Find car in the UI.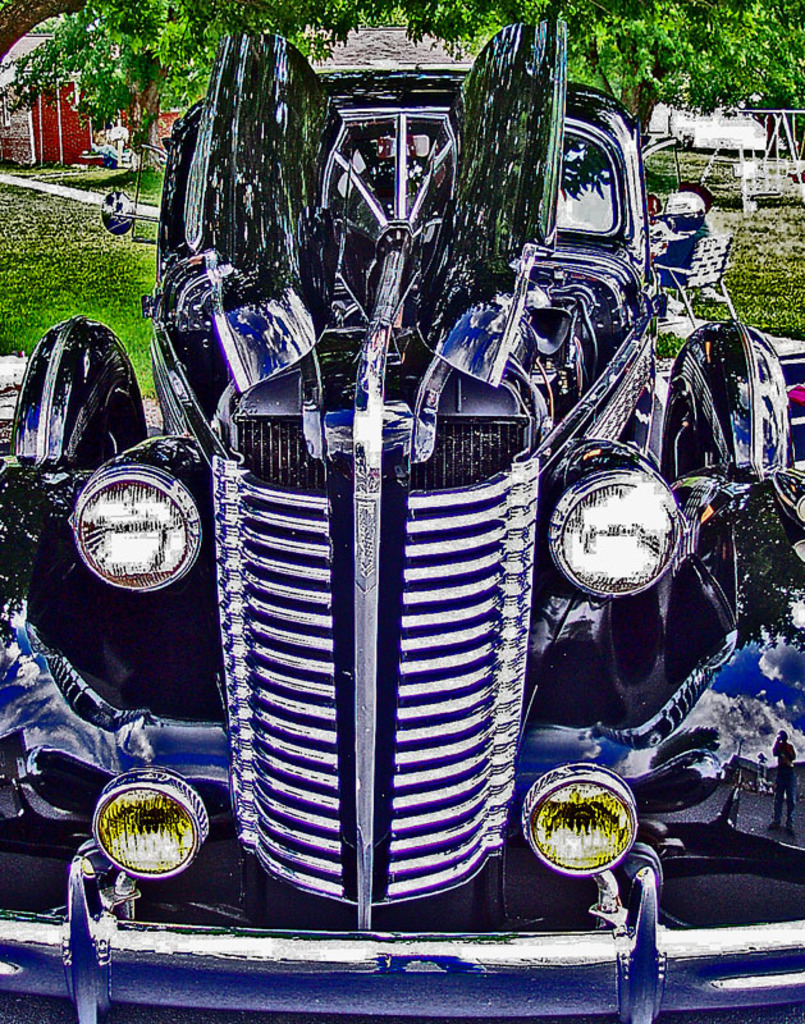
UI element at {"left": 0, "top": 19, "right": 804, "bottom": 1023}.
